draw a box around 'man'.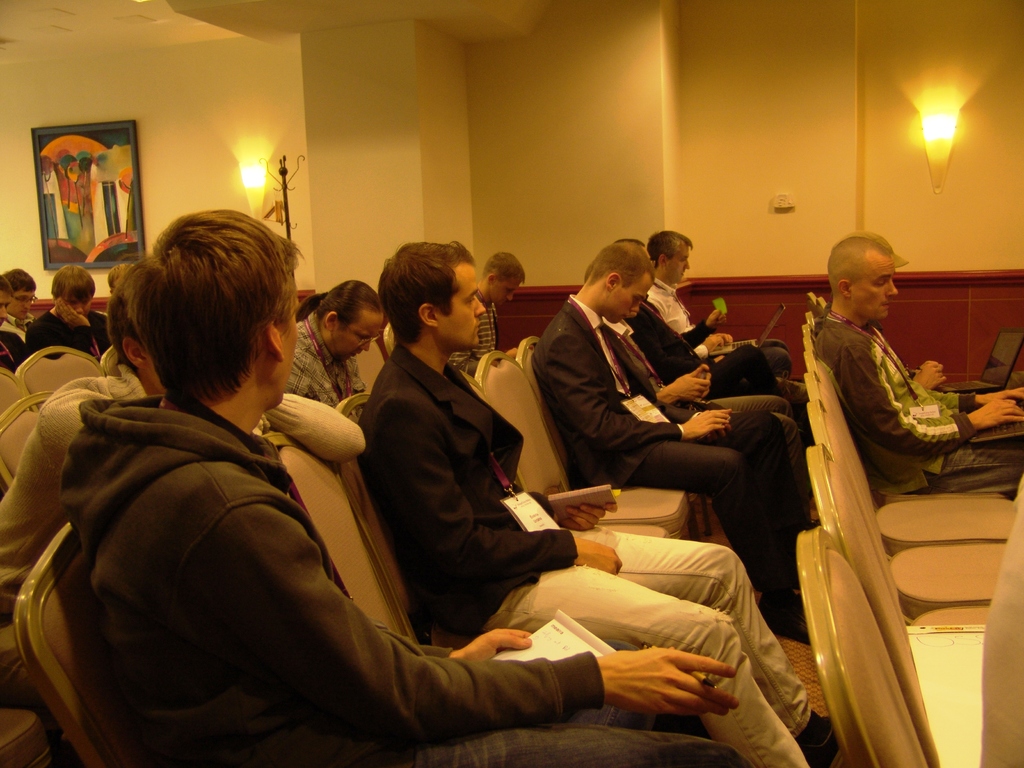
select_region(644, 227, 796, 373).
